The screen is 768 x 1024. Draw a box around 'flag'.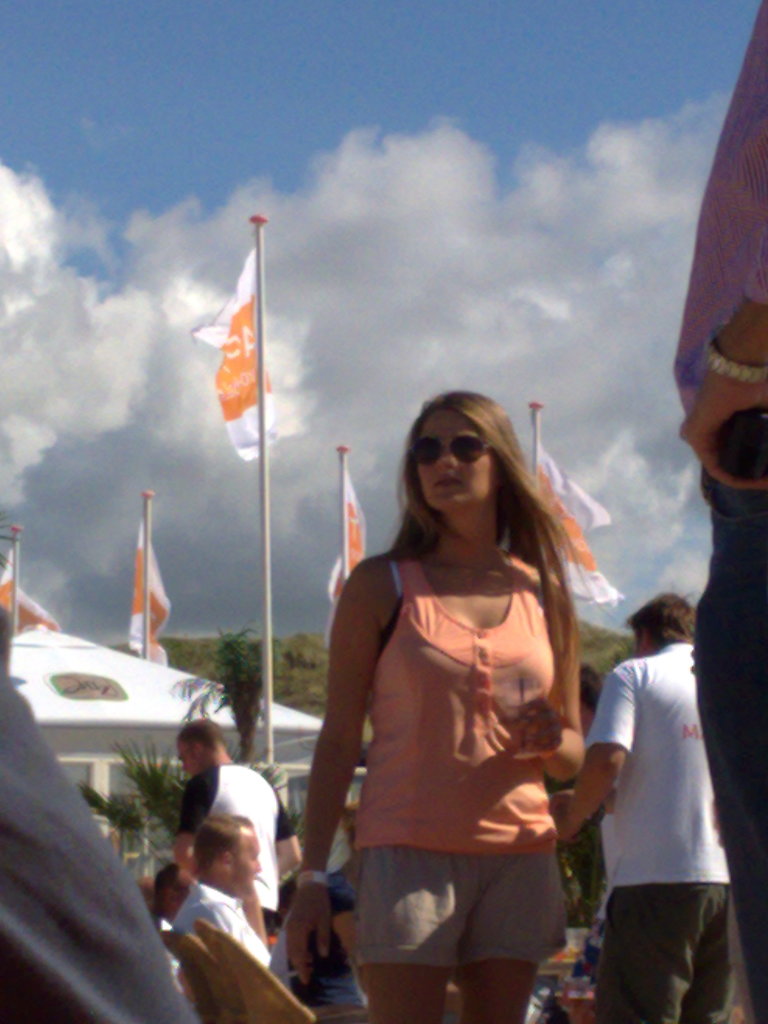
(x1=534, y1=436, x2=623, y2=596).
